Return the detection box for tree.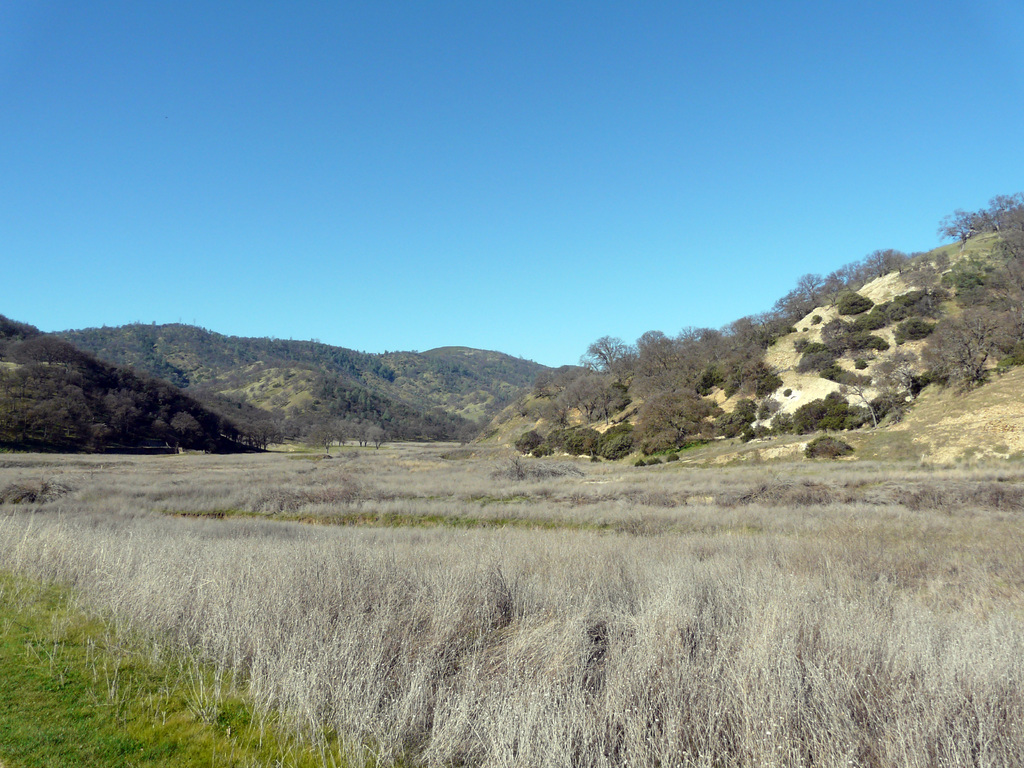
<region>666, 454, 682, 463</region>.
